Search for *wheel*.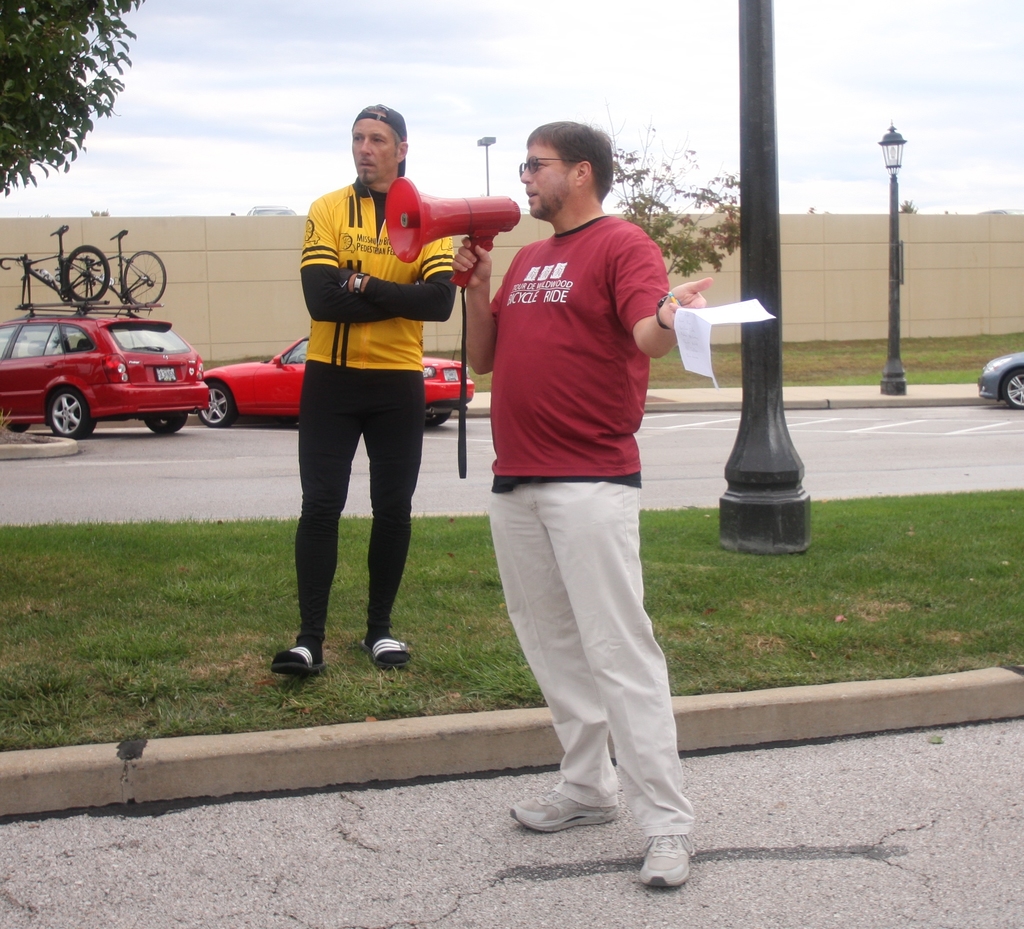
Found at rect(426, 411, 448, 425).
